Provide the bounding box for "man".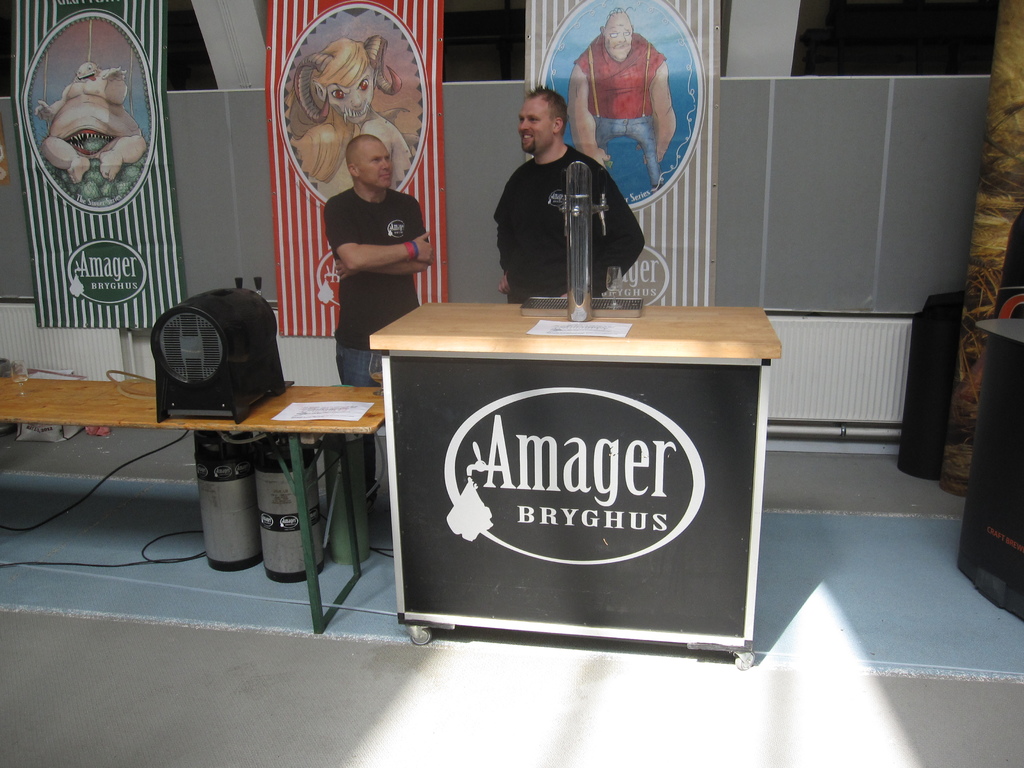
483, 100, 652, 302.
